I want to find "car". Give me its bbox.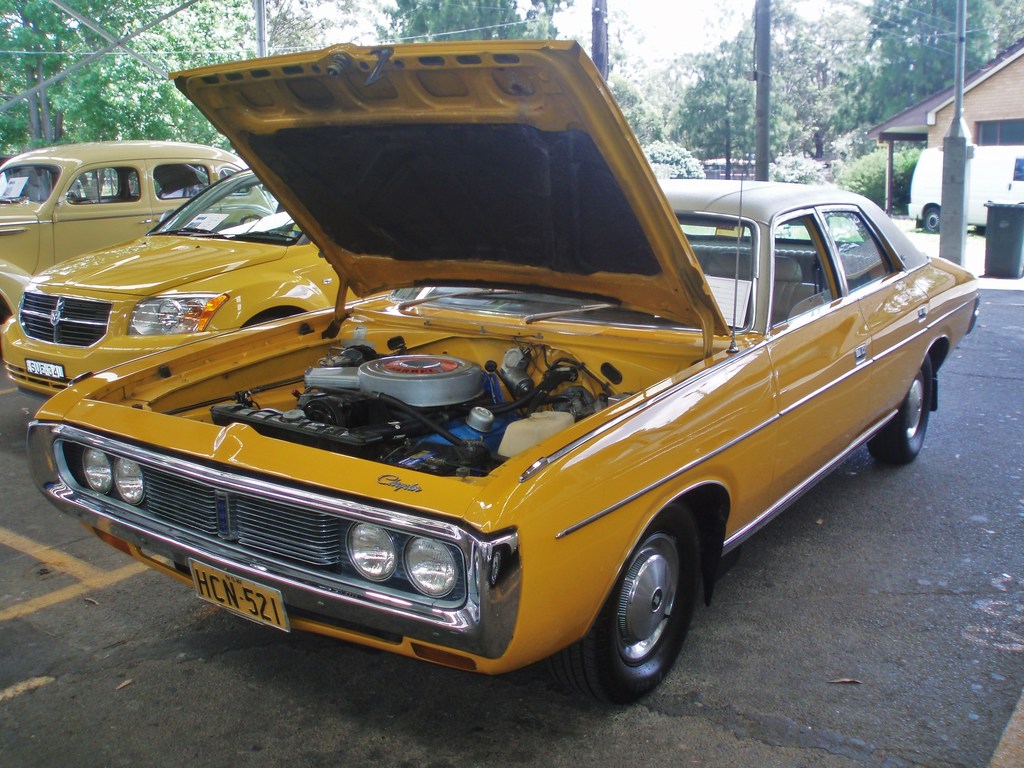
bbox(0, 163, 354, 405).
